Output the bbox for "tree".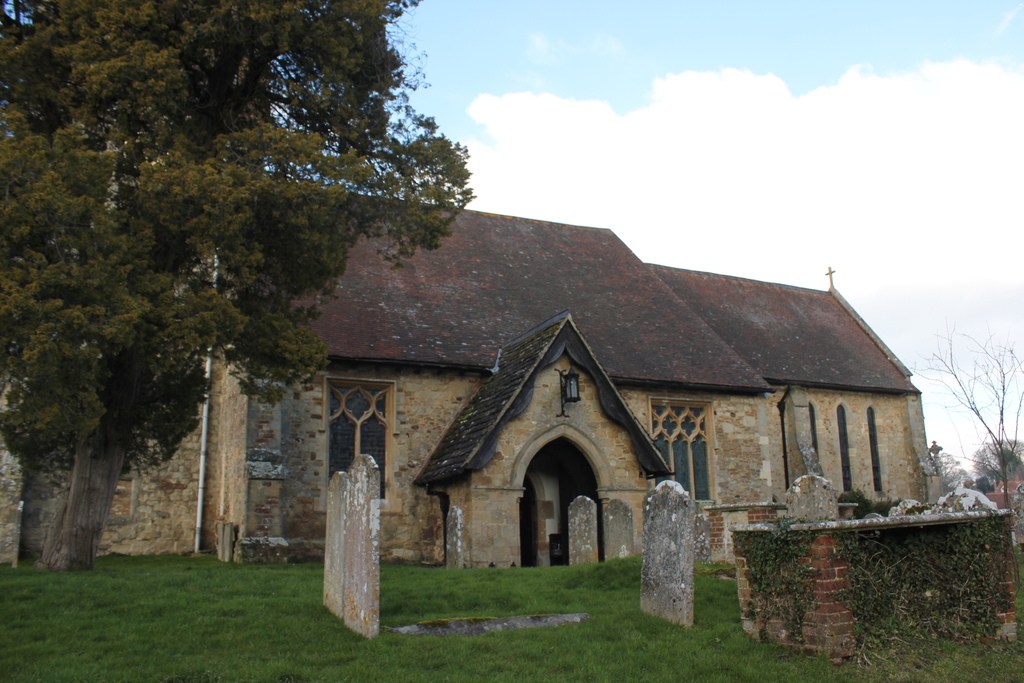
0, 0, 476, 572.
